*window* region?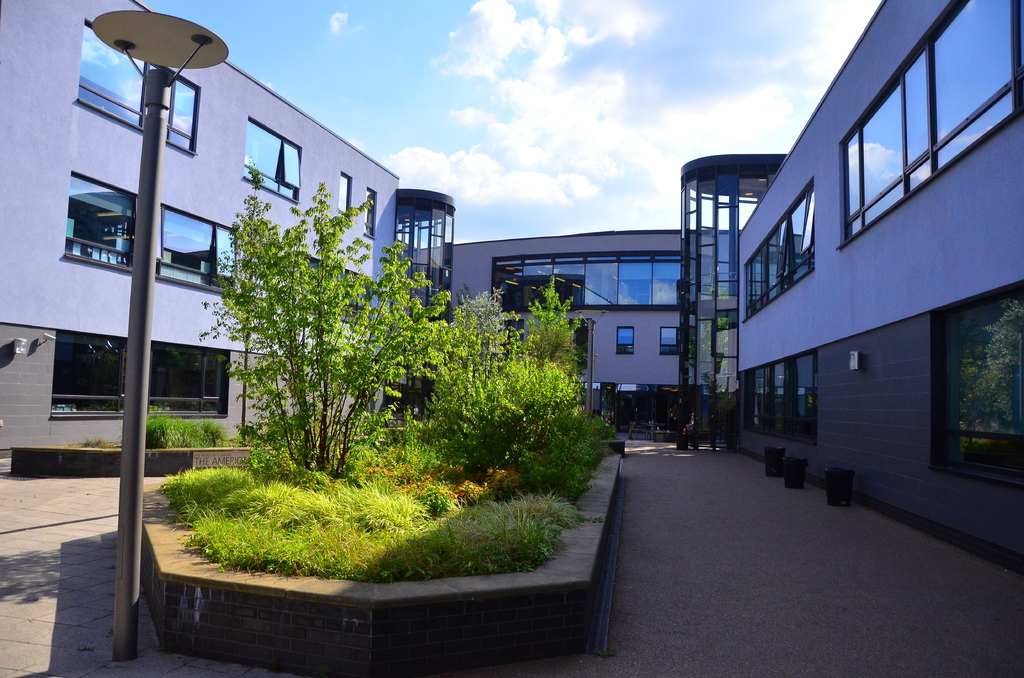
662,322,687,357
